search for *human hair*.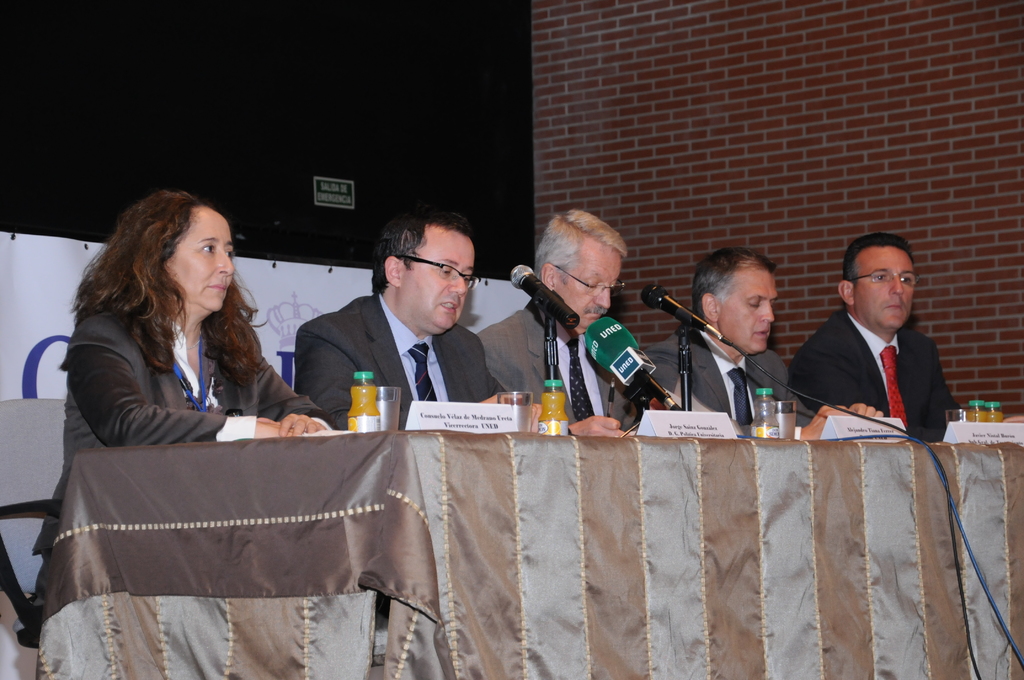
Found at box(372, 211, 470, 295).
